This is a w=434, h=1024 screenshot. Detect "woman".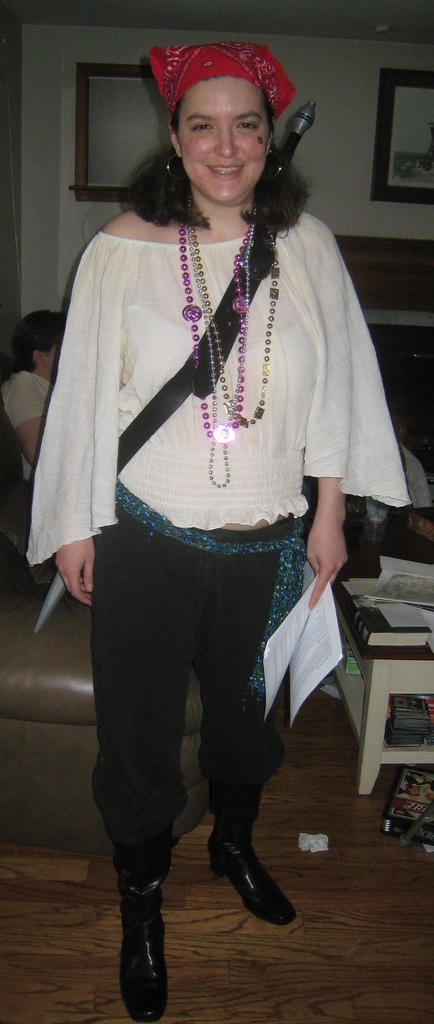
<region>24, 37, 405, 1023</region>.
